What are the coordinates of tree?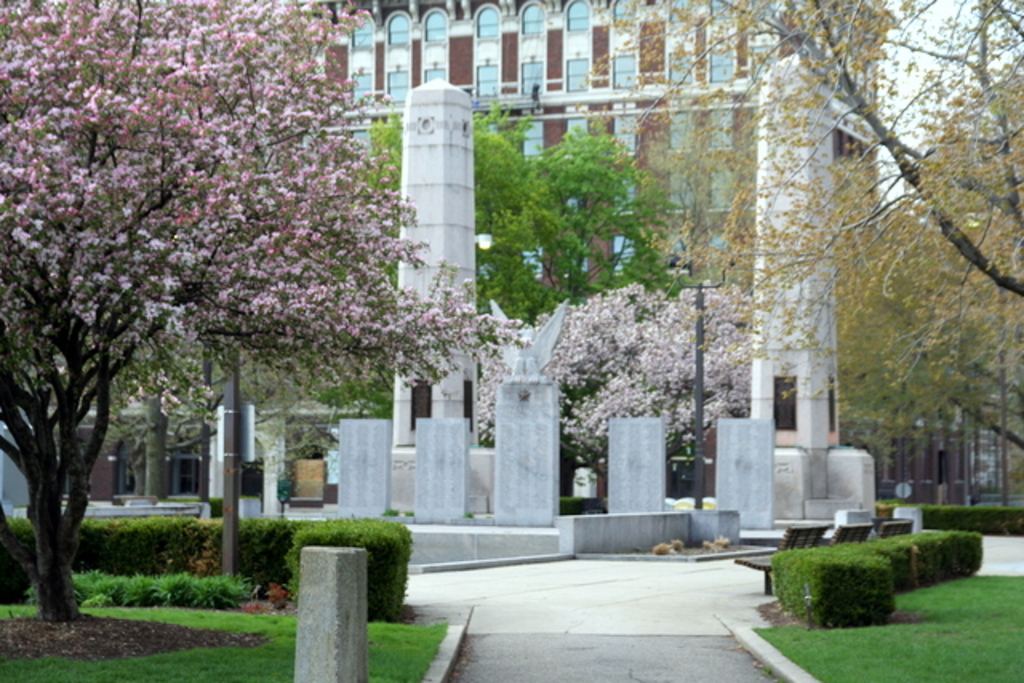
x1=0 y1=0 x2=525 y2=624.
